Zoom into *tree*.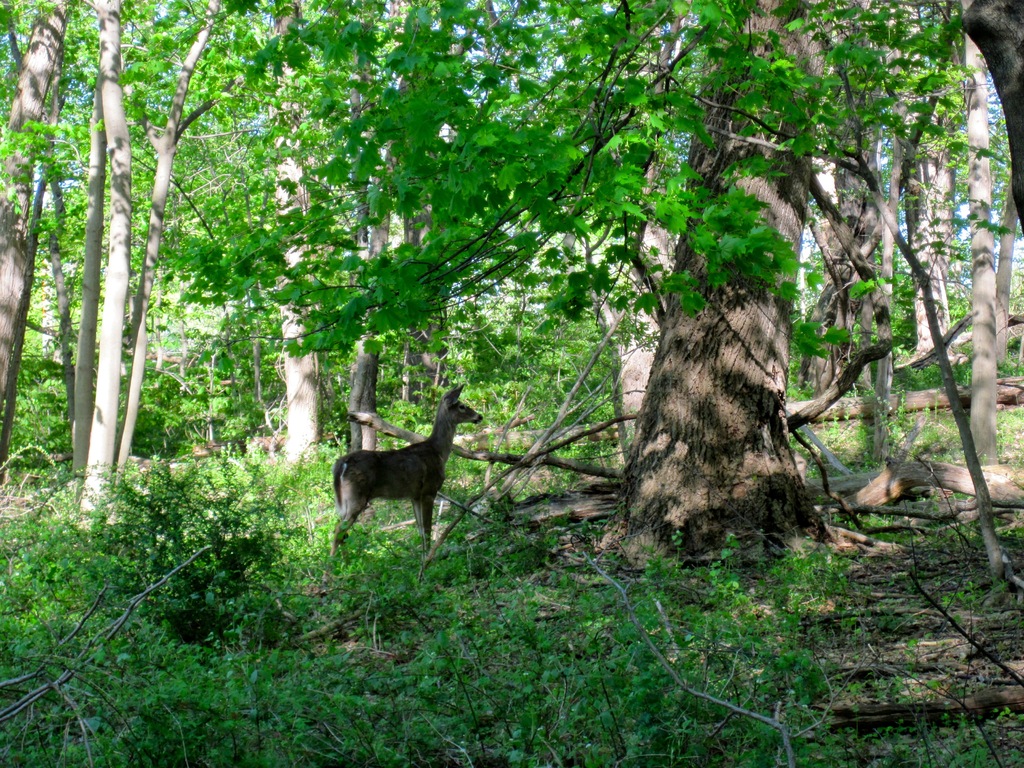
Zoom target: <box>67,0,133,529</box>.
